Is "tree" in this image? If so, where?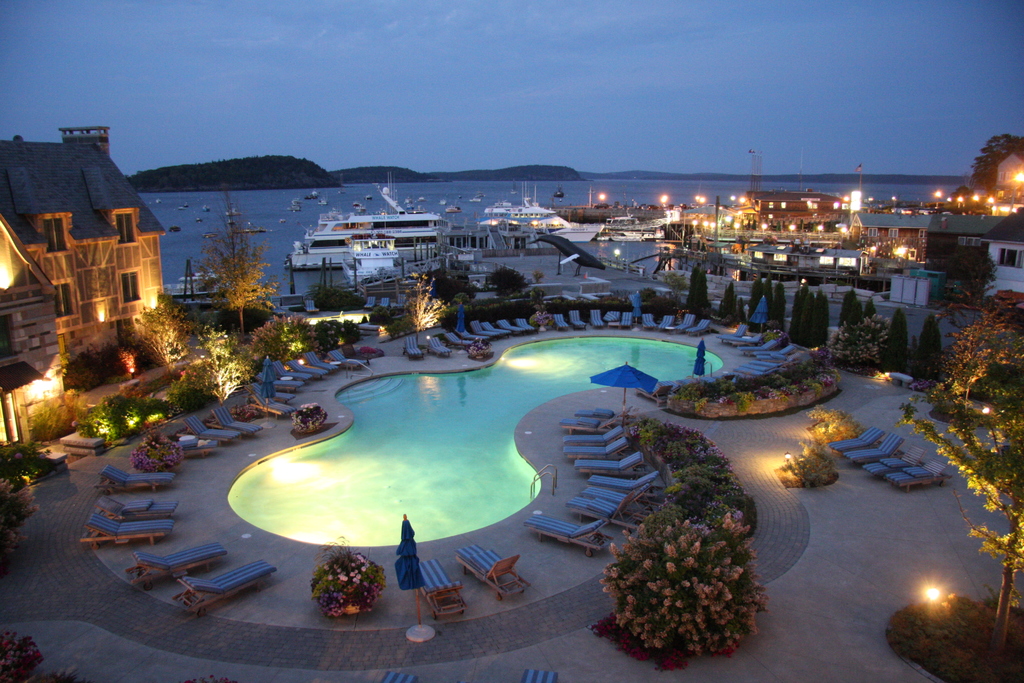
Yes, at pyautogui.locateOnScreen(903, 309, 1023, 649).
